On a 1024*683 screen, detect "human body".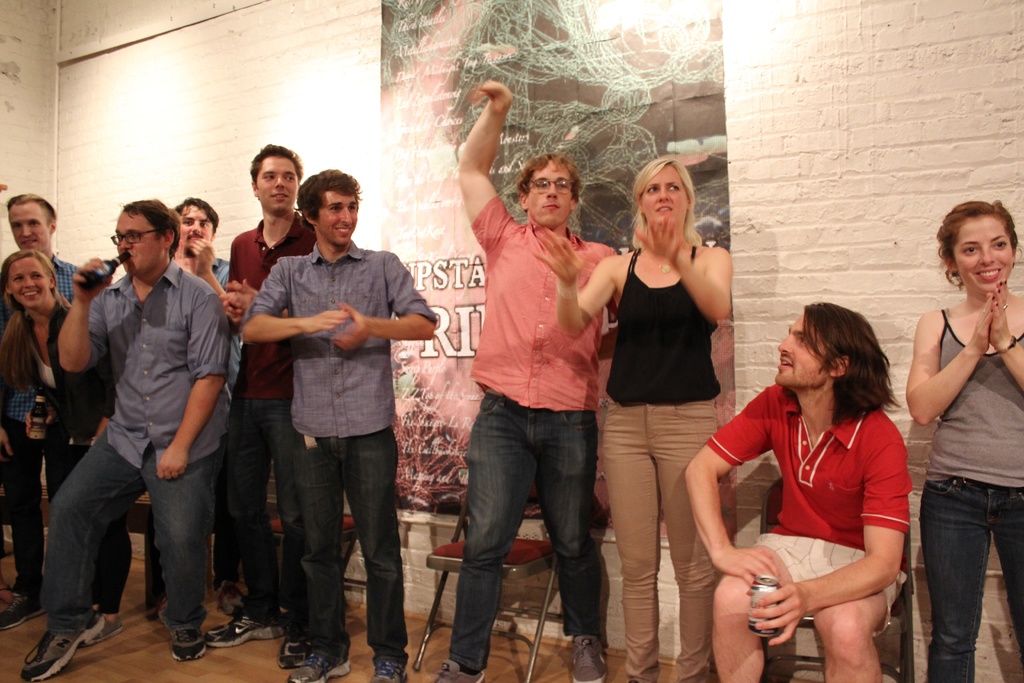
rect(432, 79, 636, 682).
